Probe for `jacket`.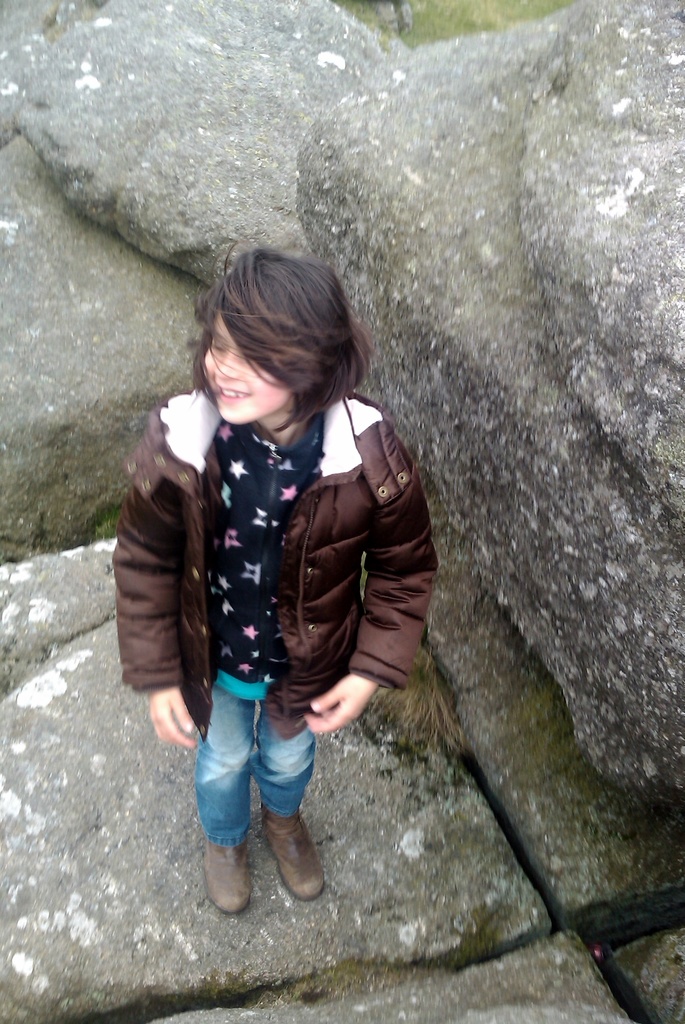
Probe result: rect(119, 335, 440, 723).
